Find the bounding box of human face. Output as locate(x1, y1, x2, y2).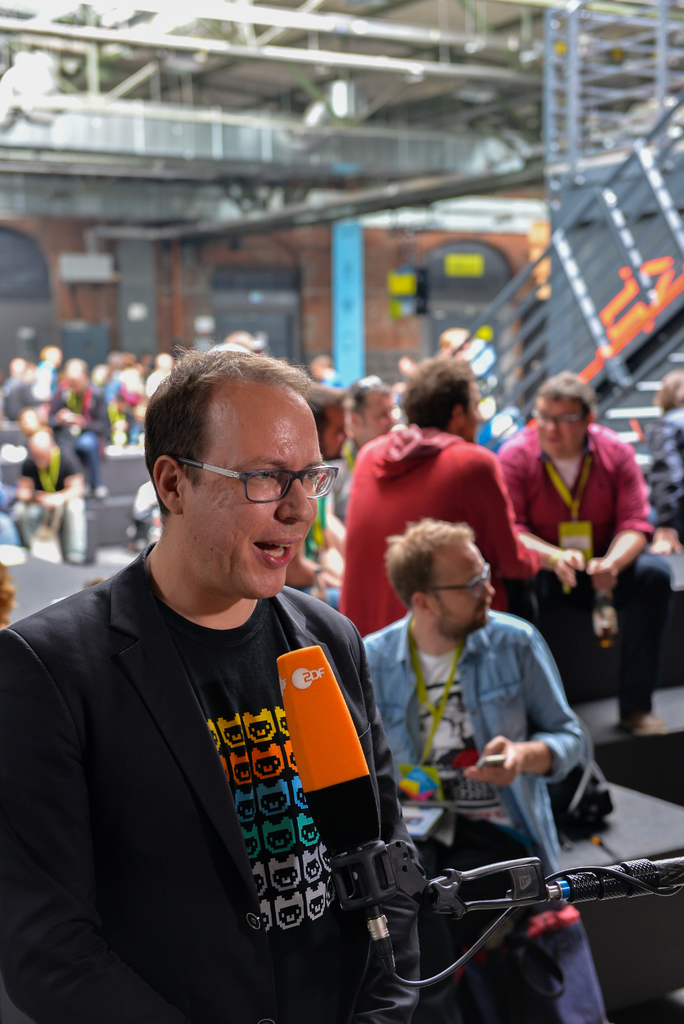
locate(430, 540, 493, 633).
